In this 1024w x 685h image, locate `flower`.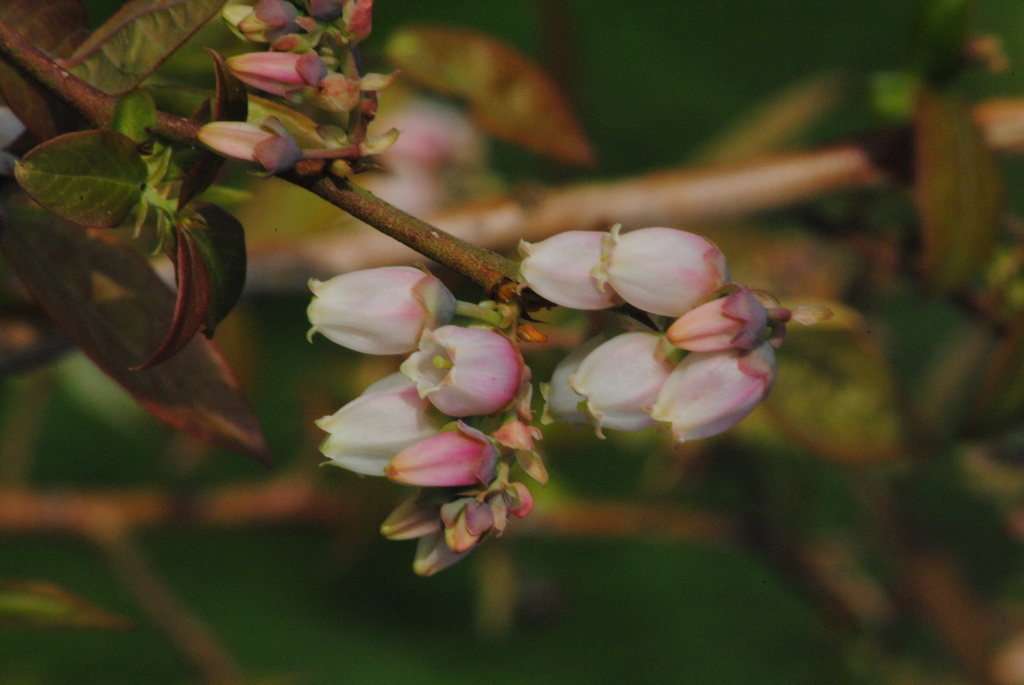
Bounding box: <region>298, 258, 452, 361</region>.
